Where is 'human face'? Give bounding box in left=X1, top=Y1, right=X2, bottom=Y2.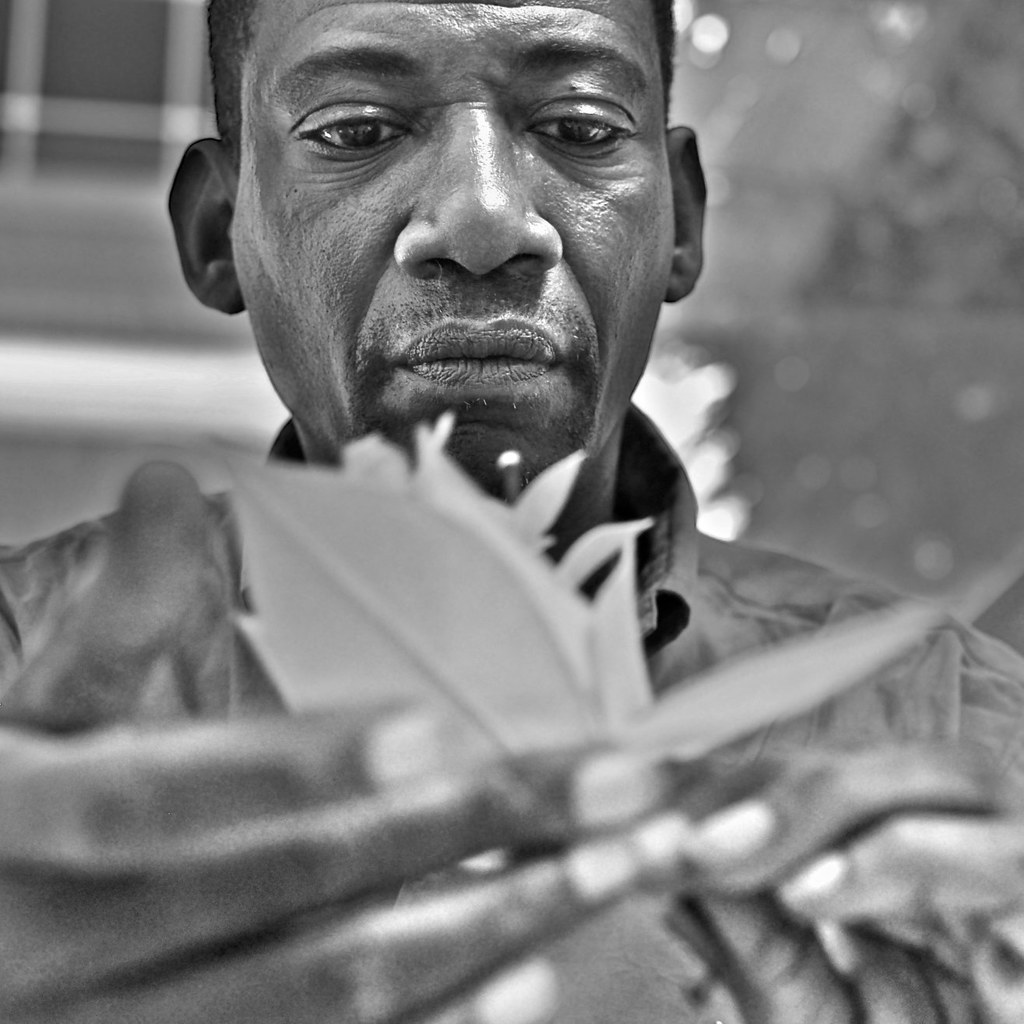
left=235, top=0, right=669, bottom=533.
